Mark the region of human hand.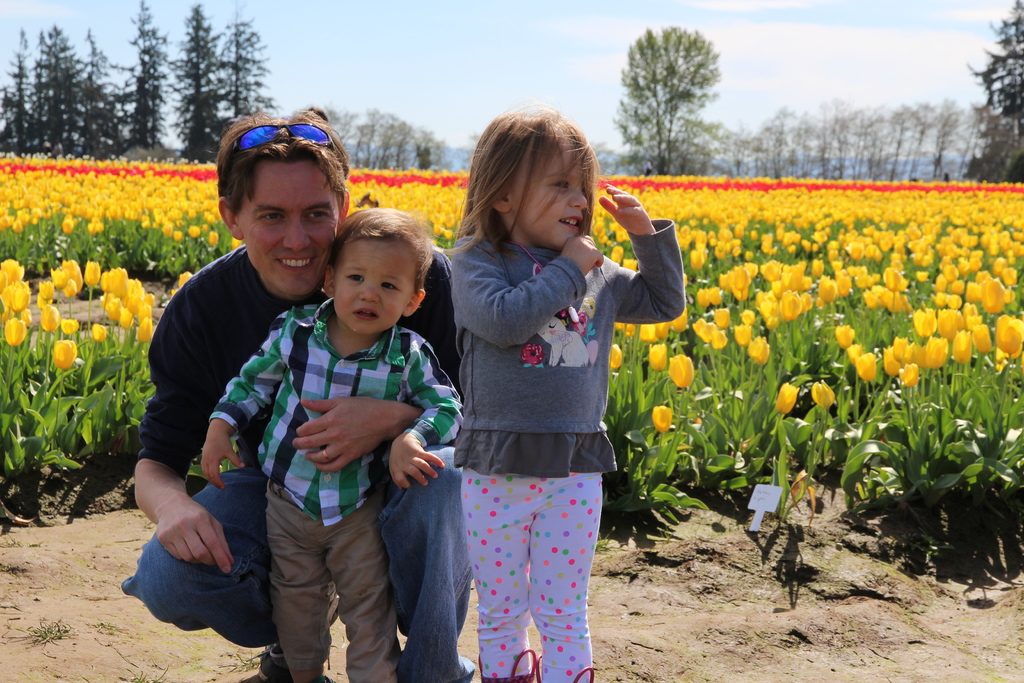
Region: box=[153, 495, 237, 575].
